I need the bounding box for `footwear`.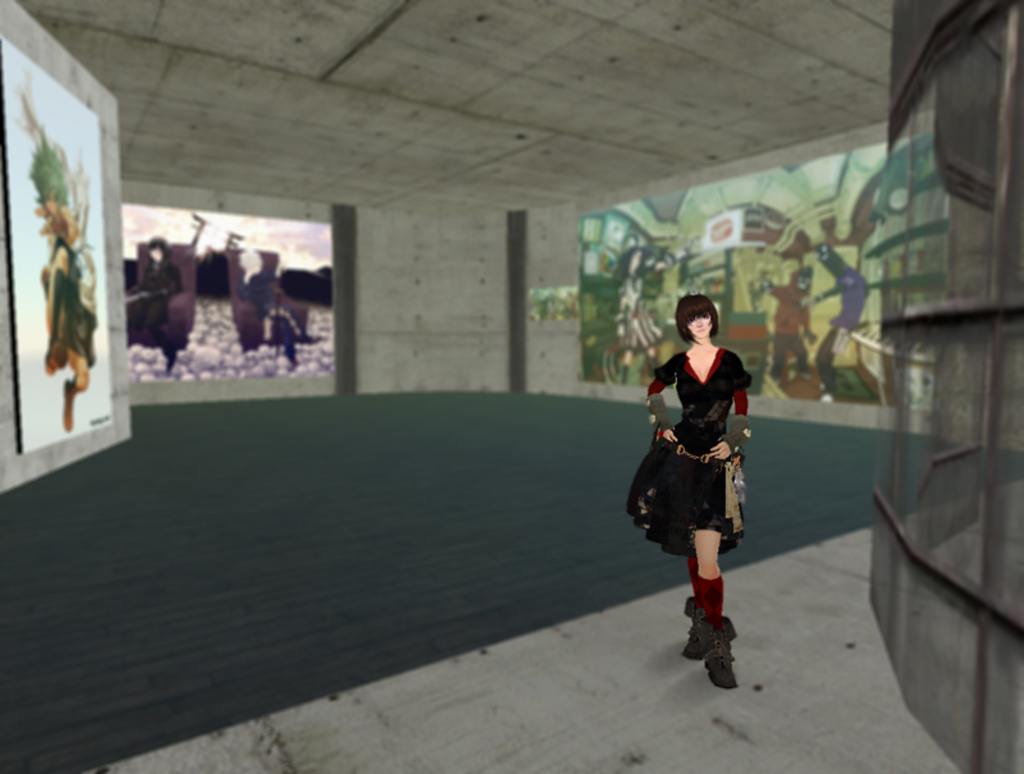
Here it is: 698/605/744/690.
